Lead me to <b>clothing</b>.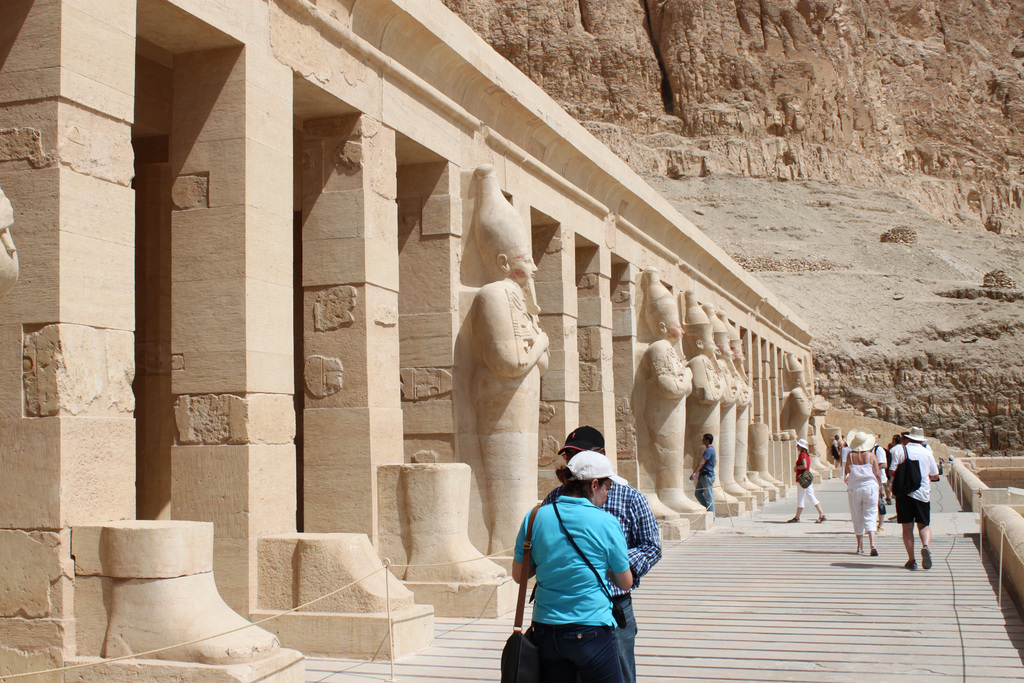
Lead to crop(787, 447, 812, 502).
